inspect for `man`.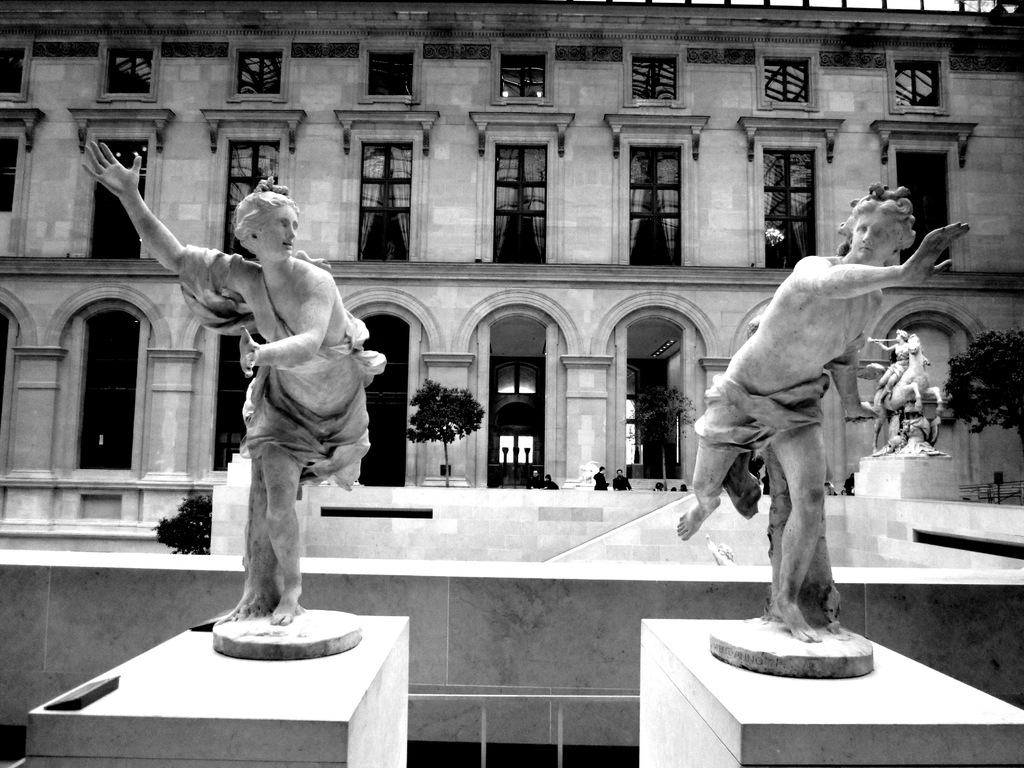
Inspection: x1=542 y1=475 x2=560 y2=488.
